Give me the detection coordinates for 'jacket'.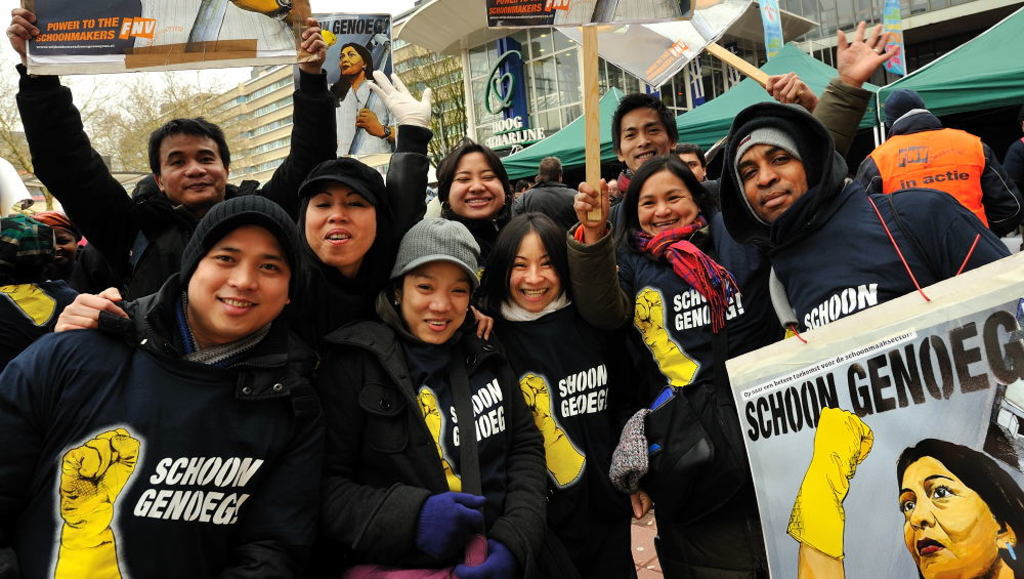
x1=18 y1=220 x2=364 y2=578.
